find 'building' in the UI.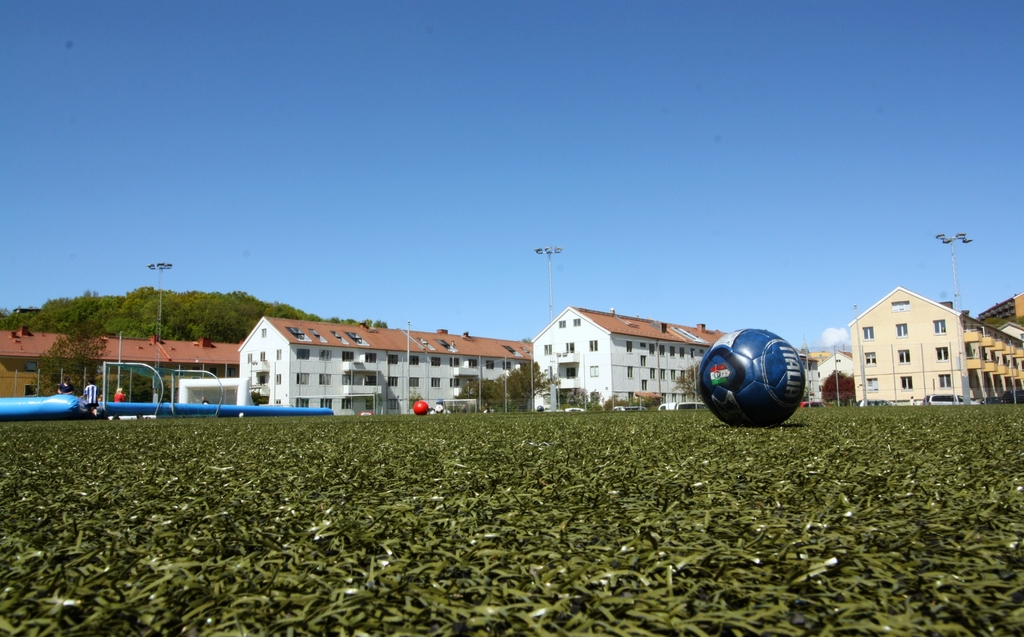
UI element at {"x1": 982, "y1": 300, "x2": 1023, "y2": 329}.
